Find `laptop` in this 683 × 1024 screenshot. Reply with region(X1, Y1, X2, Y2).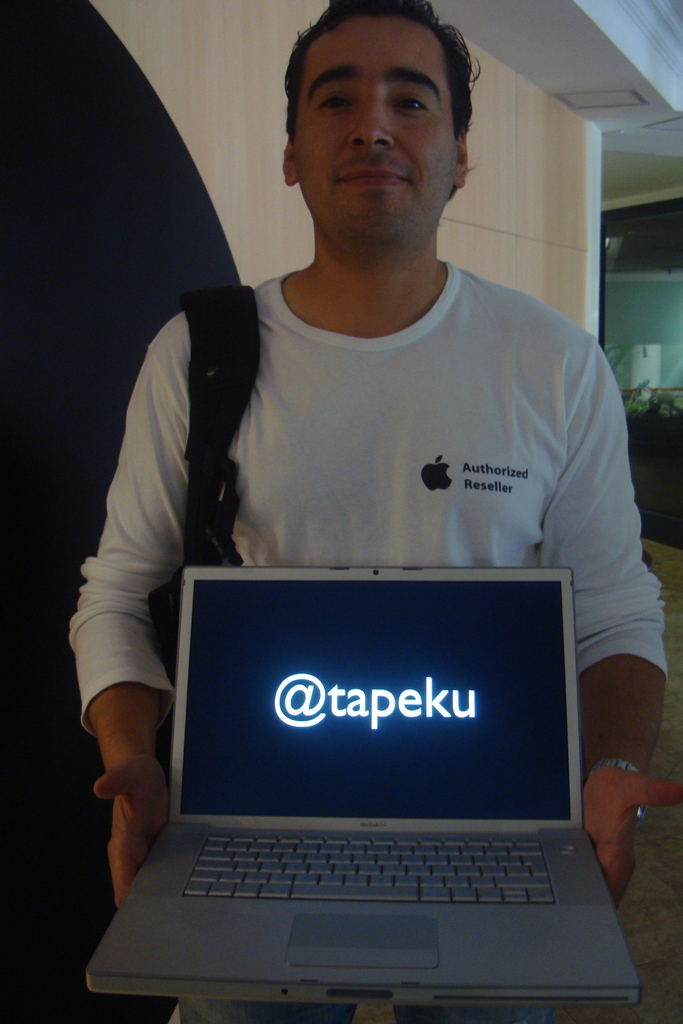
region(77, 536, 652, 1008).
